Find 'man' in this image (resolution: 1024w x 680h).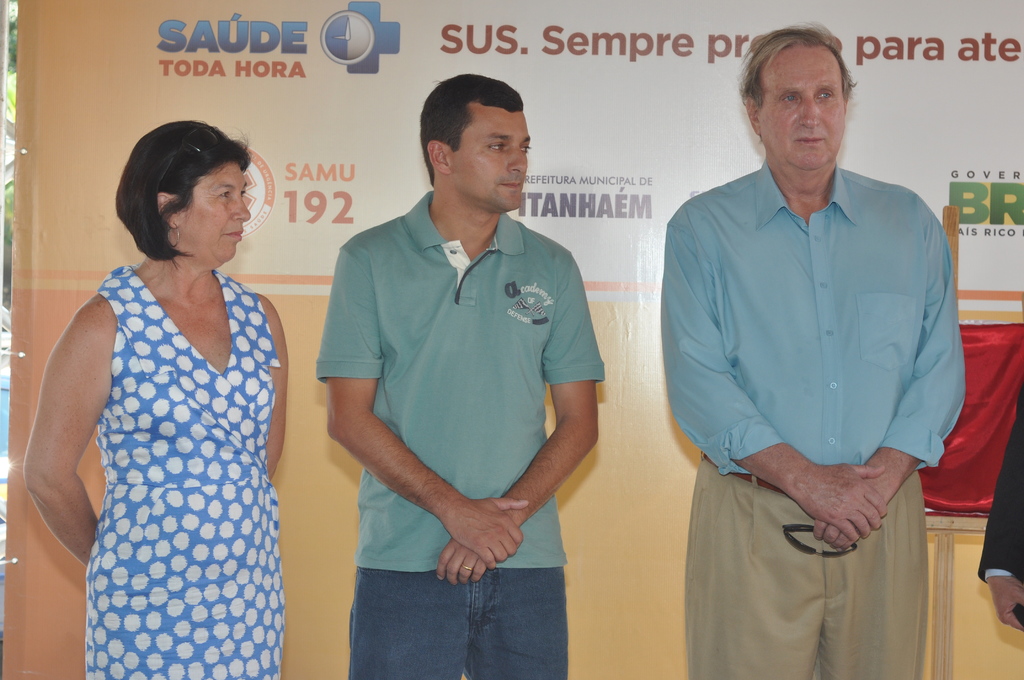
region(664, 24, 971, 679).
